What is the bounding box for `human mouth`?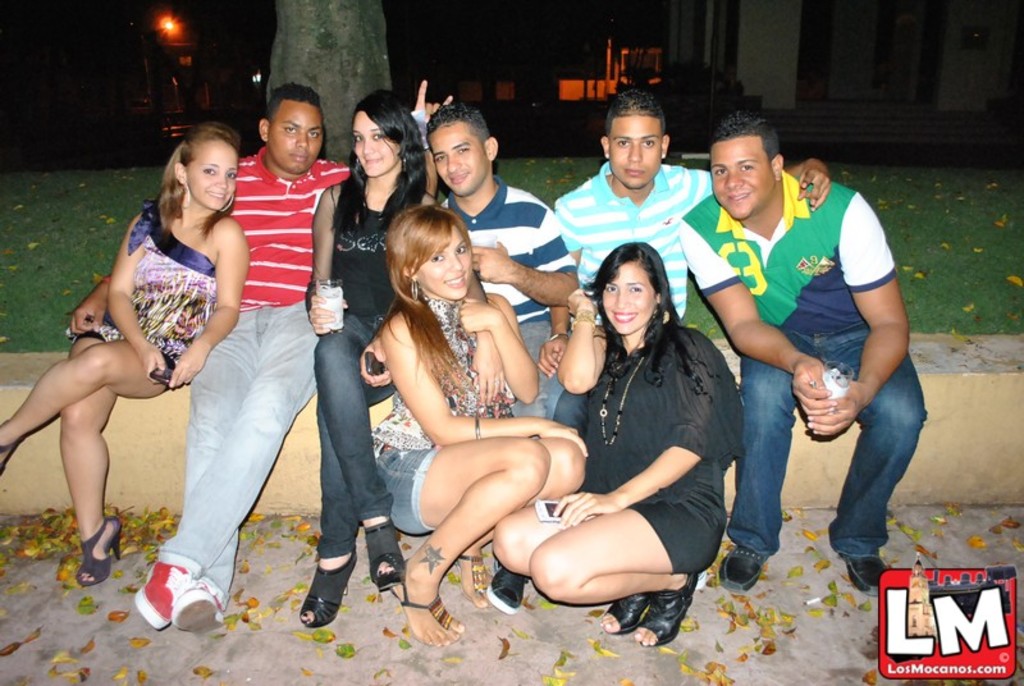
<region>625, 166, 645, 178</region>.
